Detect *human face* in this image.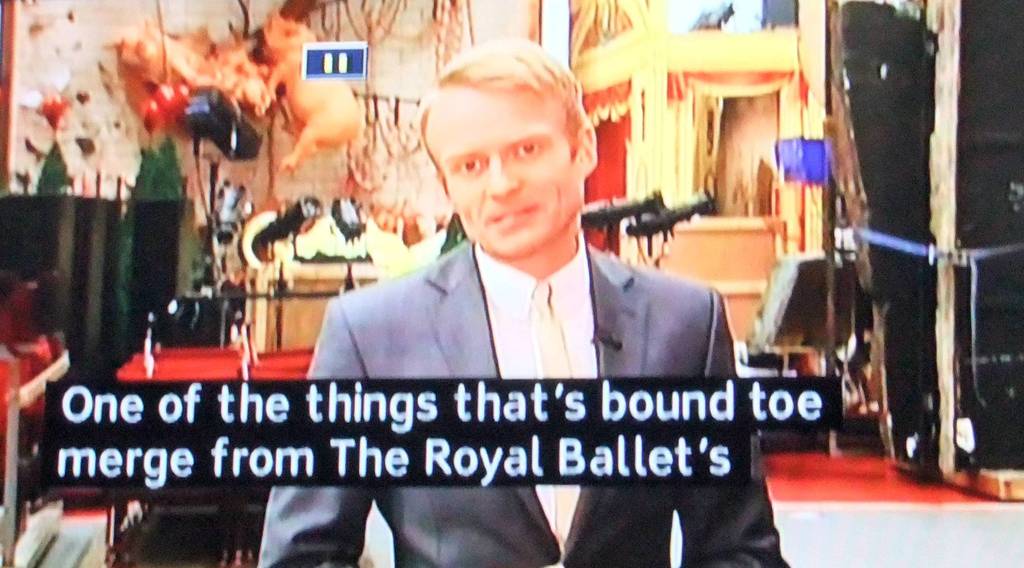
Detection: [431,90,582,257].
